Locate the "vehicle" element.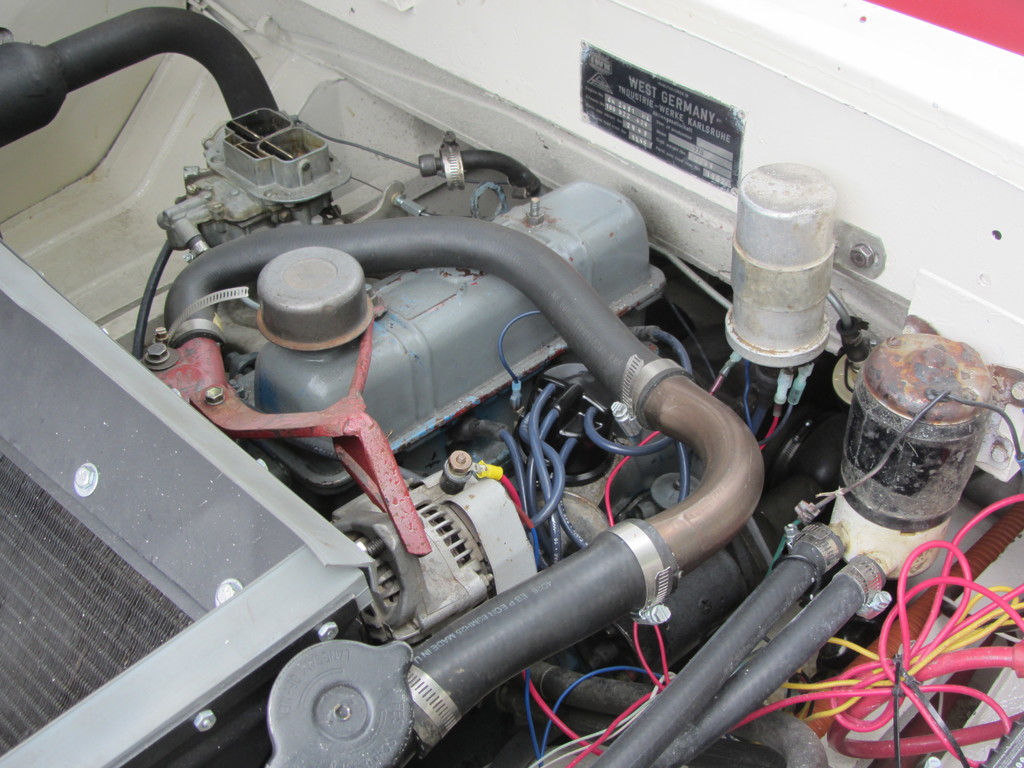
Element bbox: [x1=0, y1=0, x2=1023, y2=767].
